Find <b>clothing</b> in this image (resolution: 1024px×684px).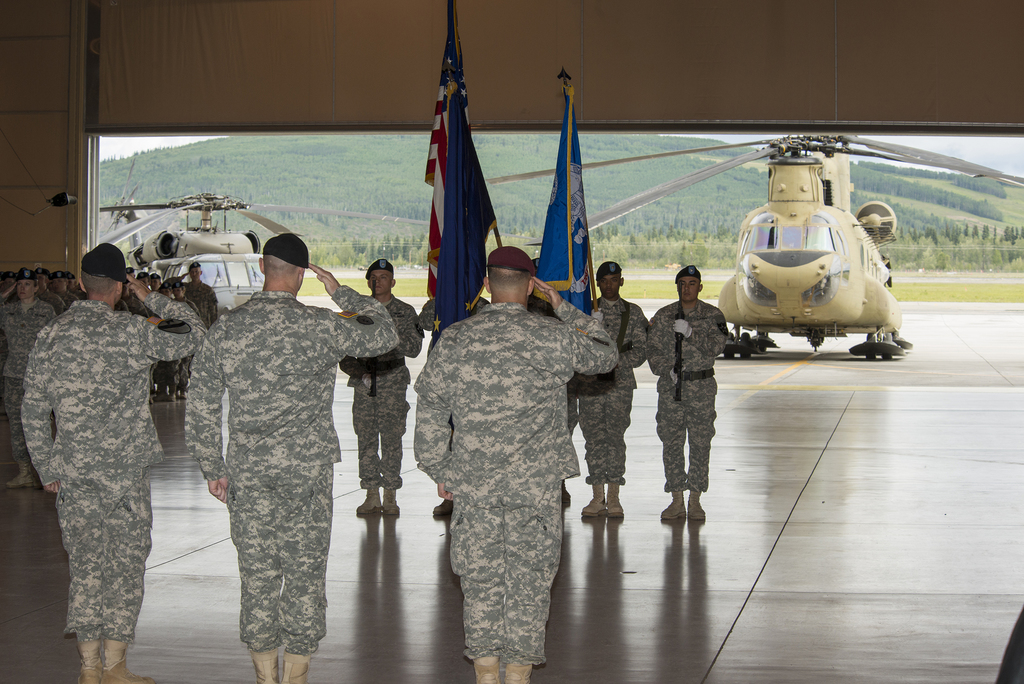
<region>182, 281, 413, 653</region>.
